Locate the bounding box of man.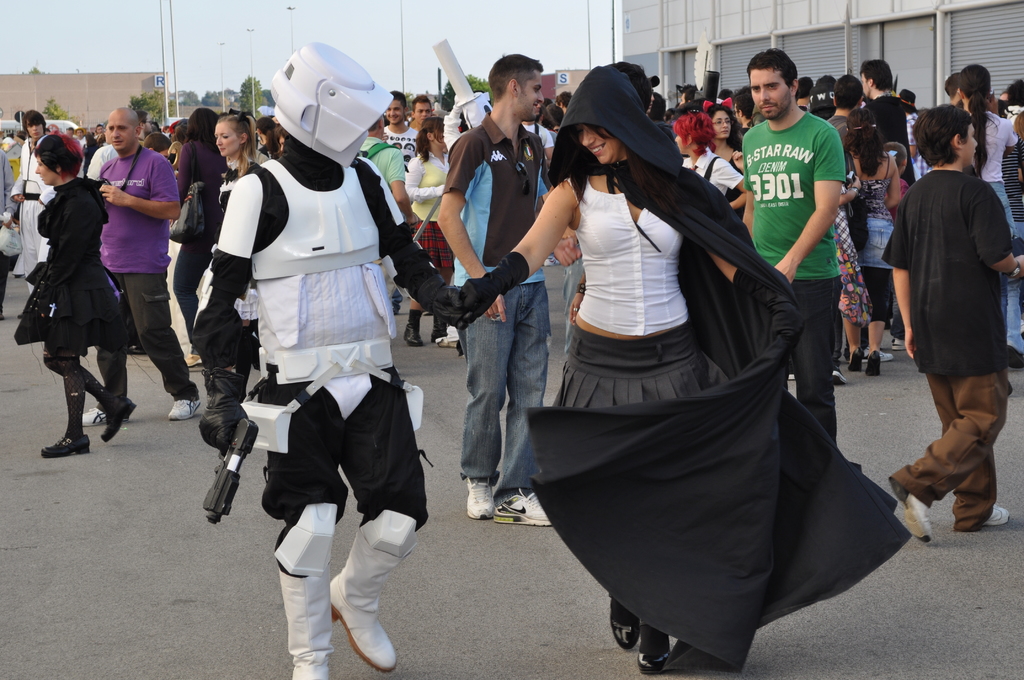
Bounding box: [x1=442, y1=51, x2=587, y2=526].
